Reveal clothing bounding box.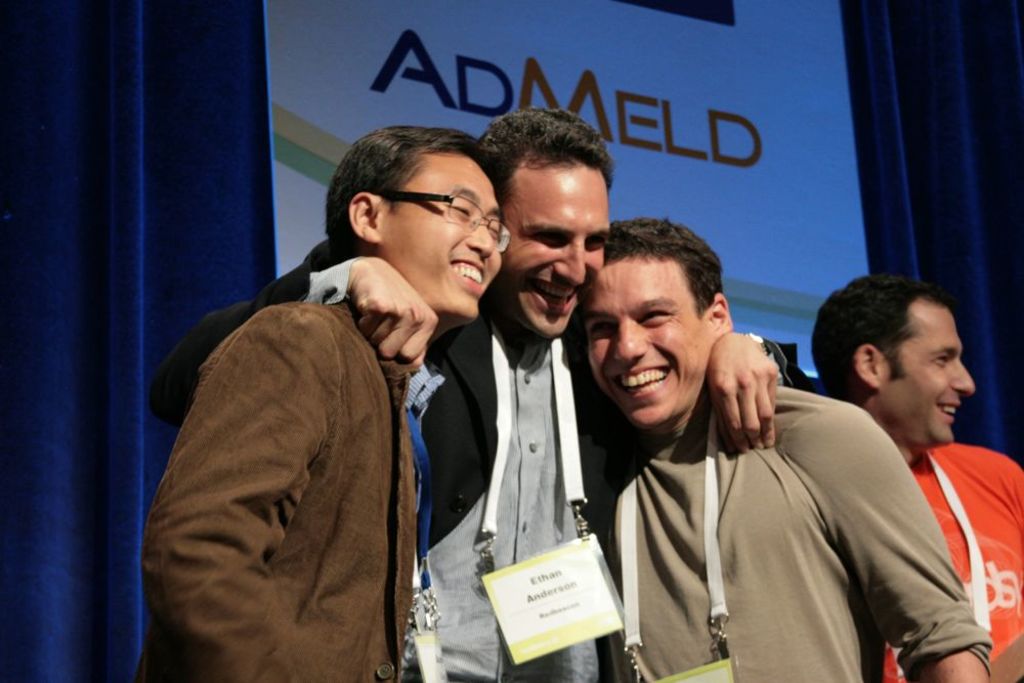
Revealed: <bbox>141, 237, 809, 682</bbox>.
